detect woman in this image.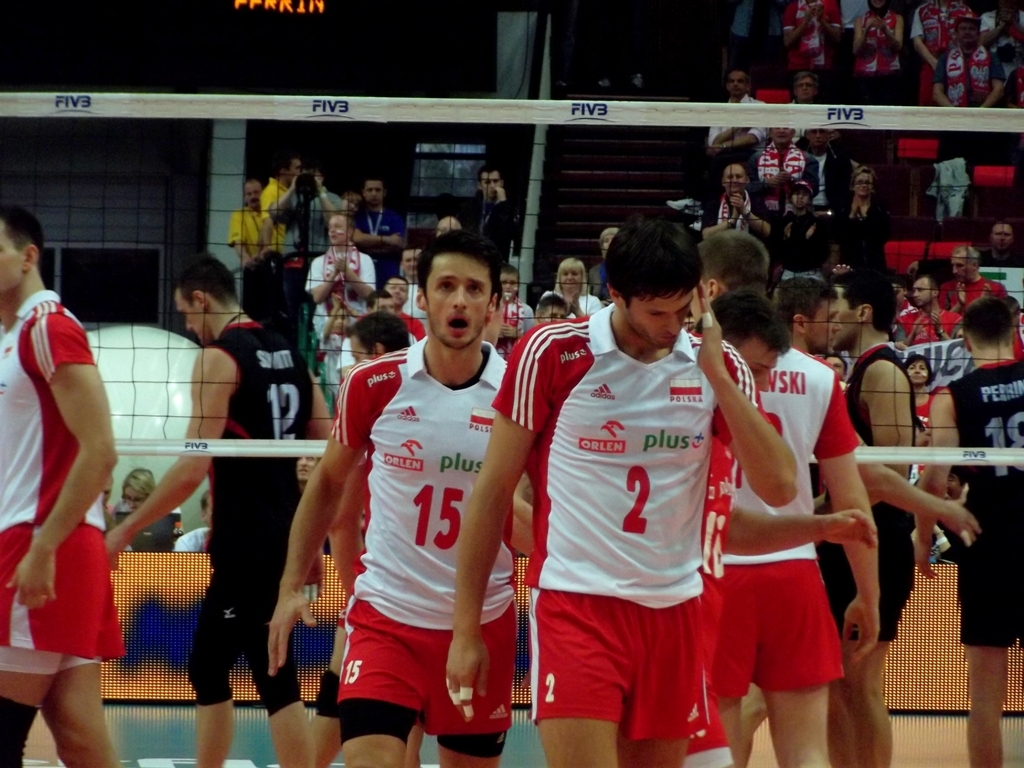
Detection: [832, 166, 895, 324].
